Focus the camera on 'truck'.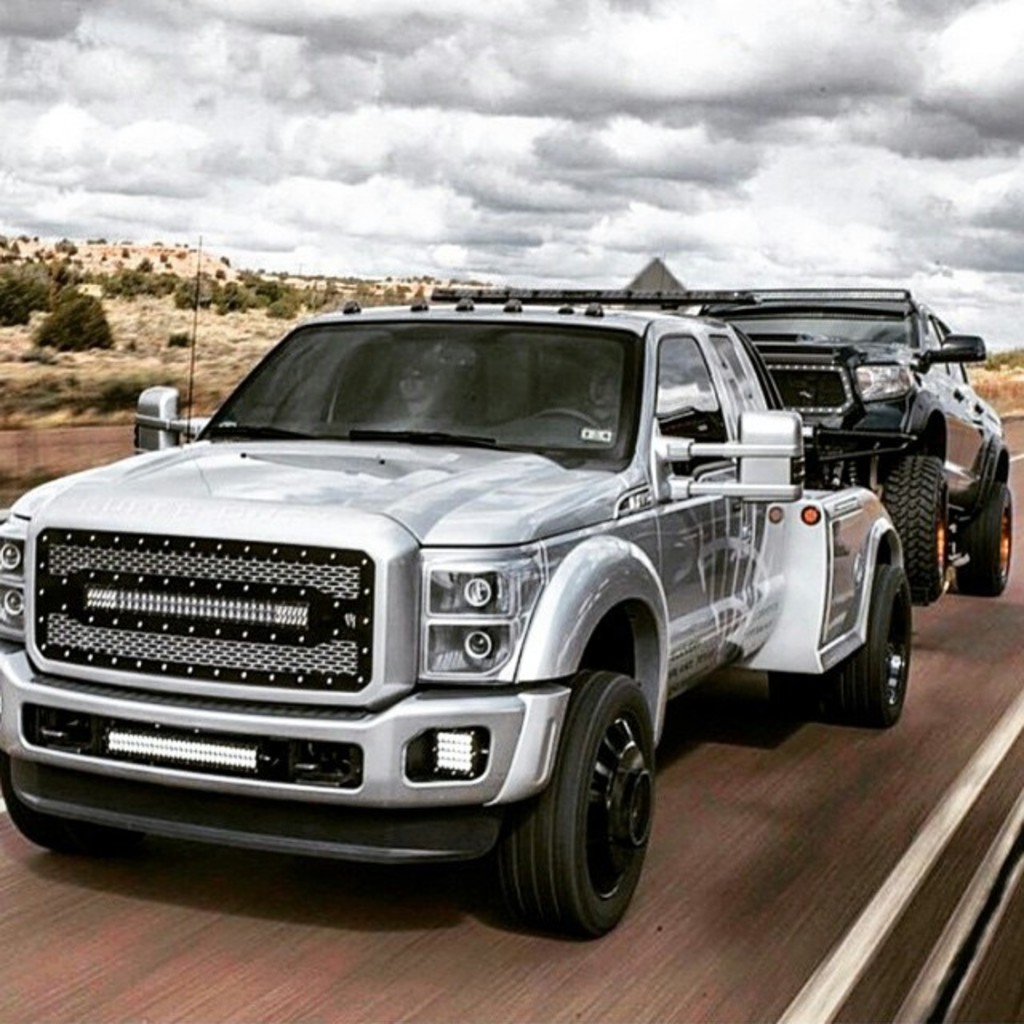
Focus region: l=680, t=282, r=1022, b=605.
